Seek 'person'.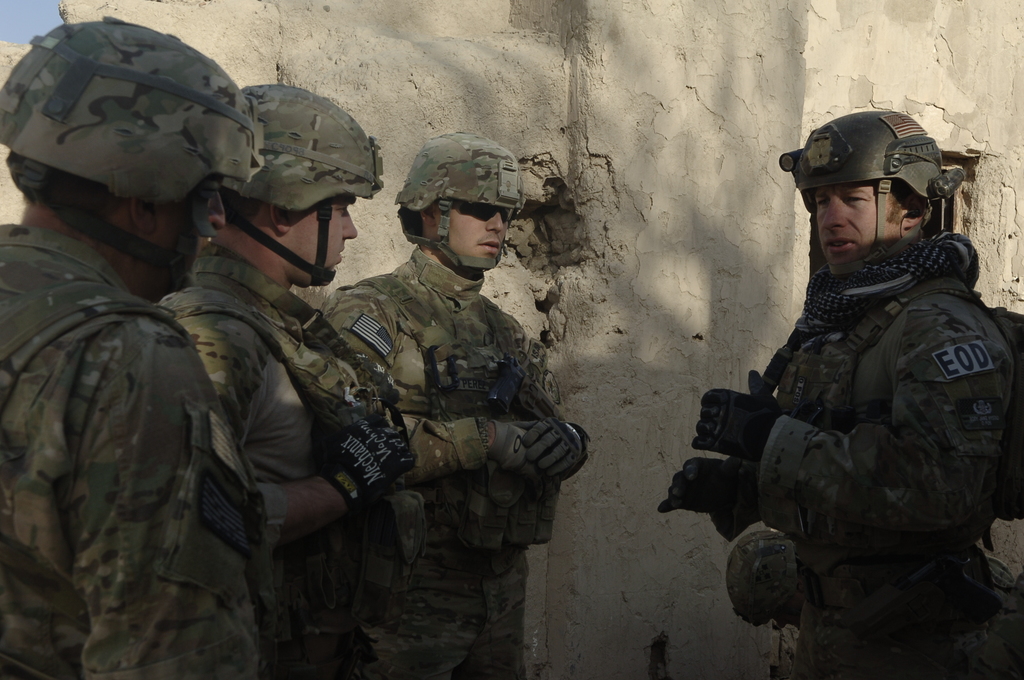
(155, 84, 423, 679).
